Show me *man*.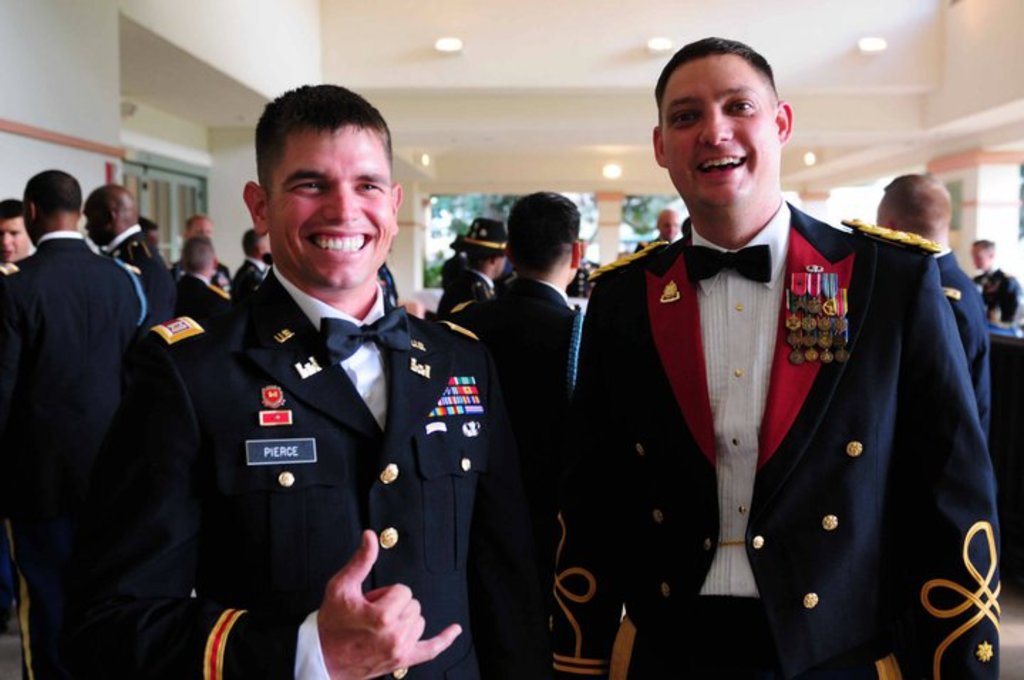
*man* is here: crop(969, 235, 1023, 340).
